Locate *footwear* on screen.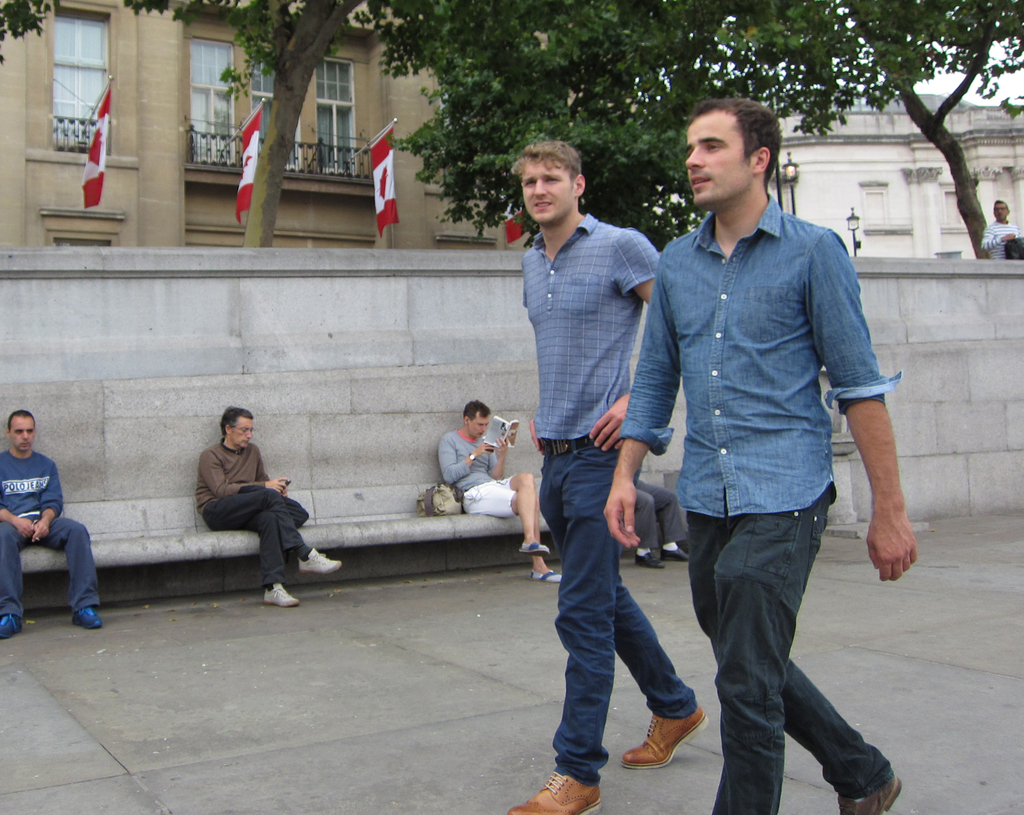
On screen at BBox(294, 549, 340, 573).
